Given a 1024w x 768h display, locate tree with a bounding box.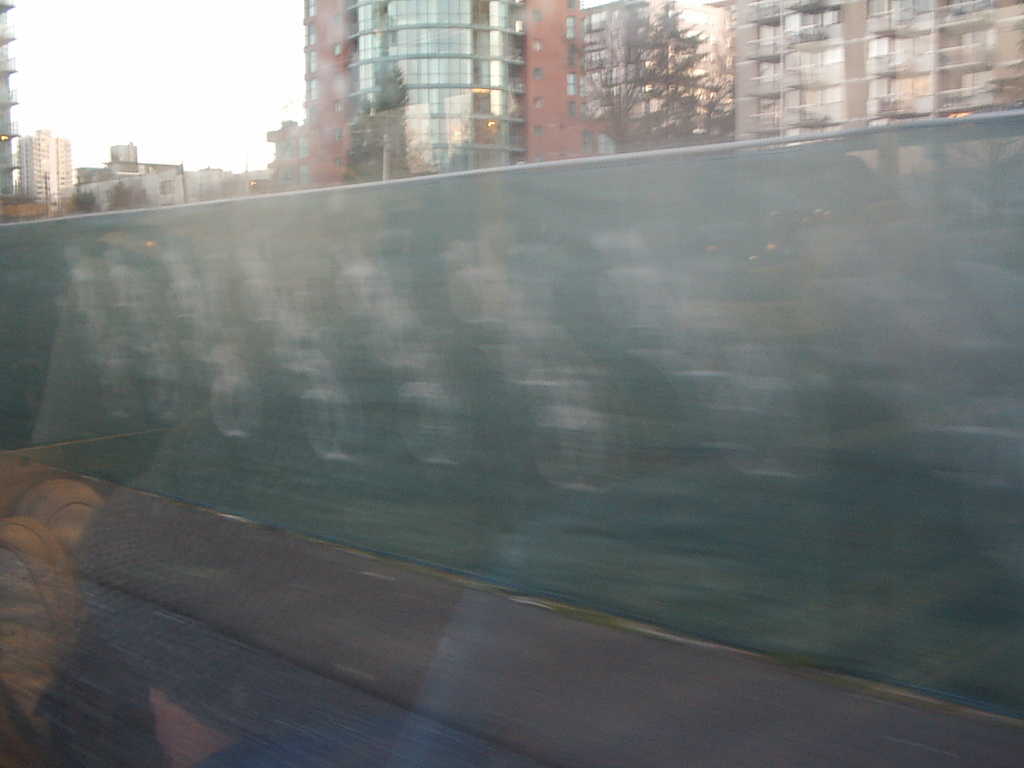
Located: bbox=[62, 179, 100, 214].
